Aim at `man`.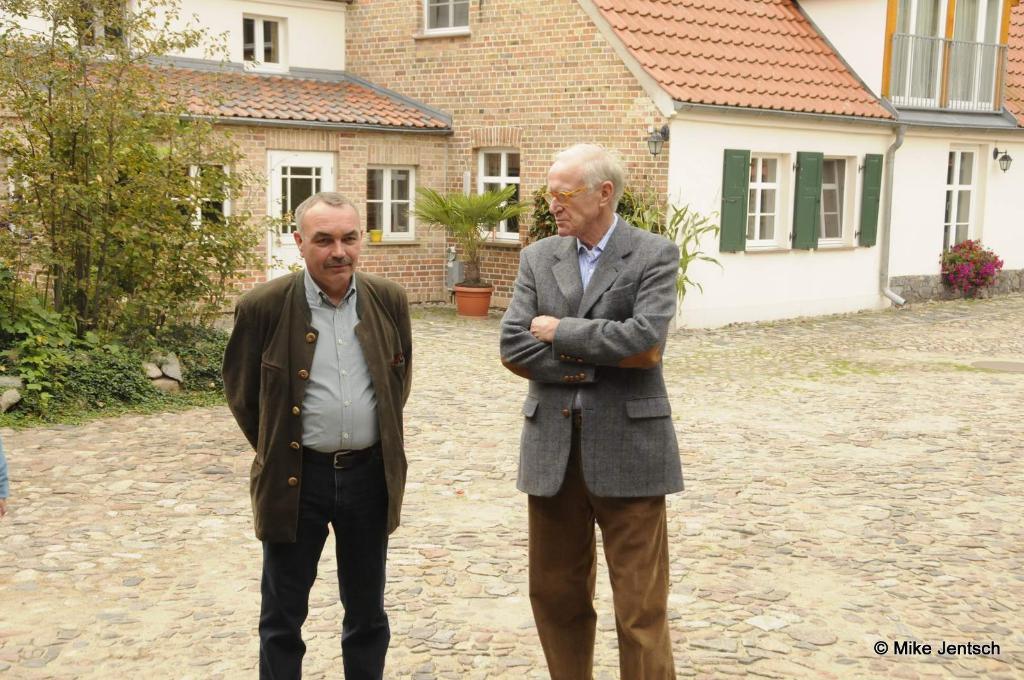
Aimed at <bbox>496, 128, 694, 633</bbox>.
